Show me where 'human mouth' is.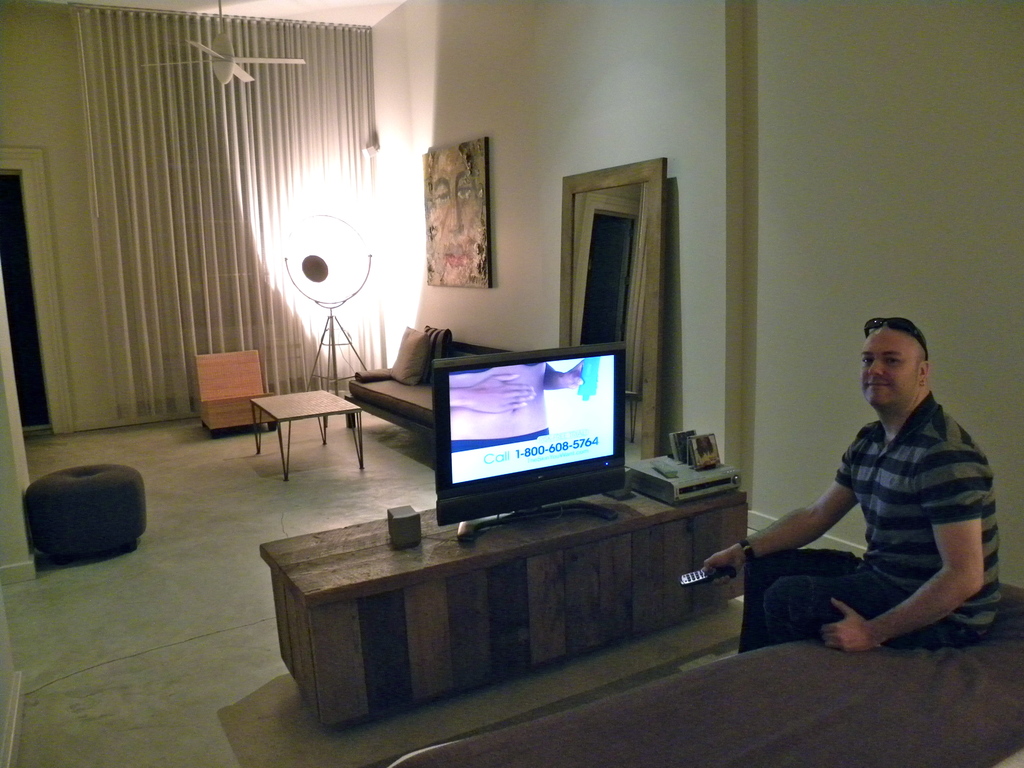
'human mouth' is at 863,375,893,392.
